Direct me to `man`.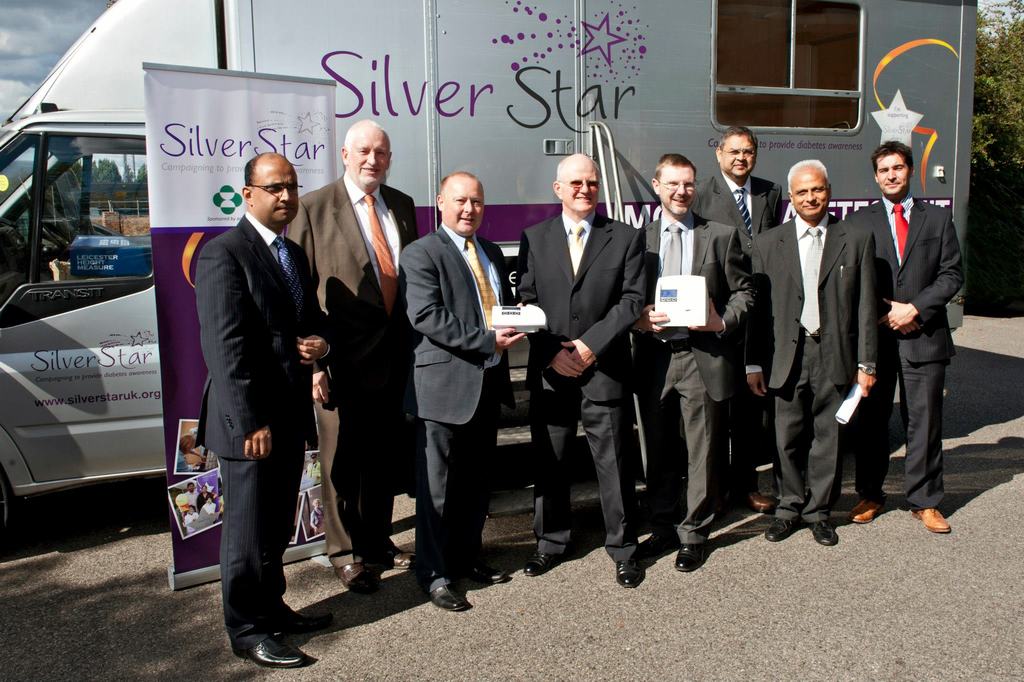
Direction: [x1=738, y1=144, x2=886, y2=550].
